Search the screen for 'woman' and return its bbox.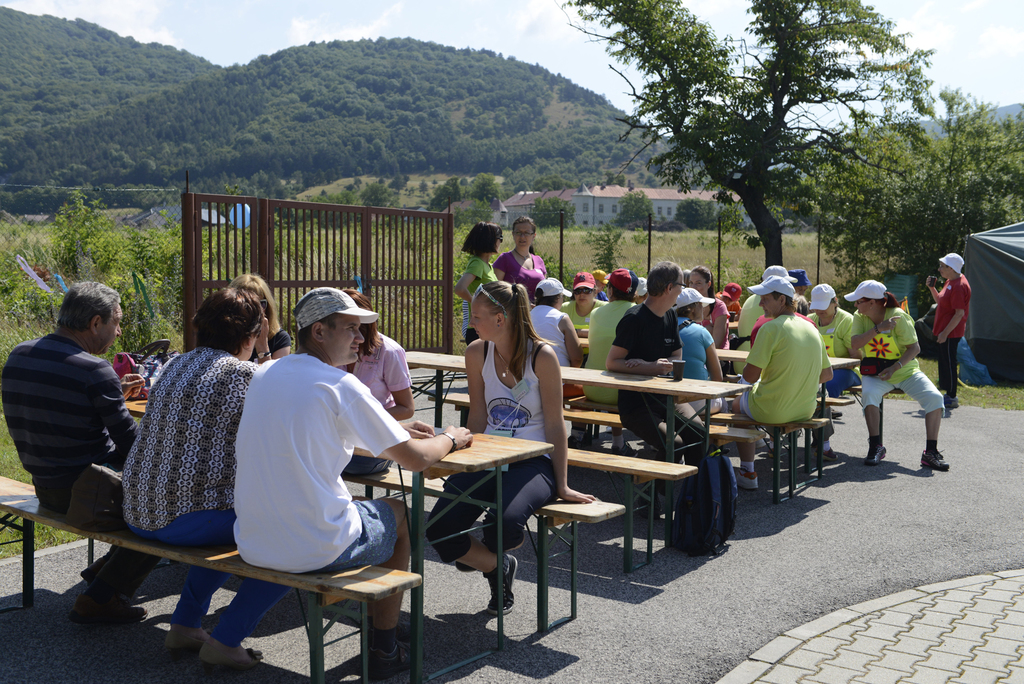
Found: (x1=230, y1=275, x2=295, y2=365).
